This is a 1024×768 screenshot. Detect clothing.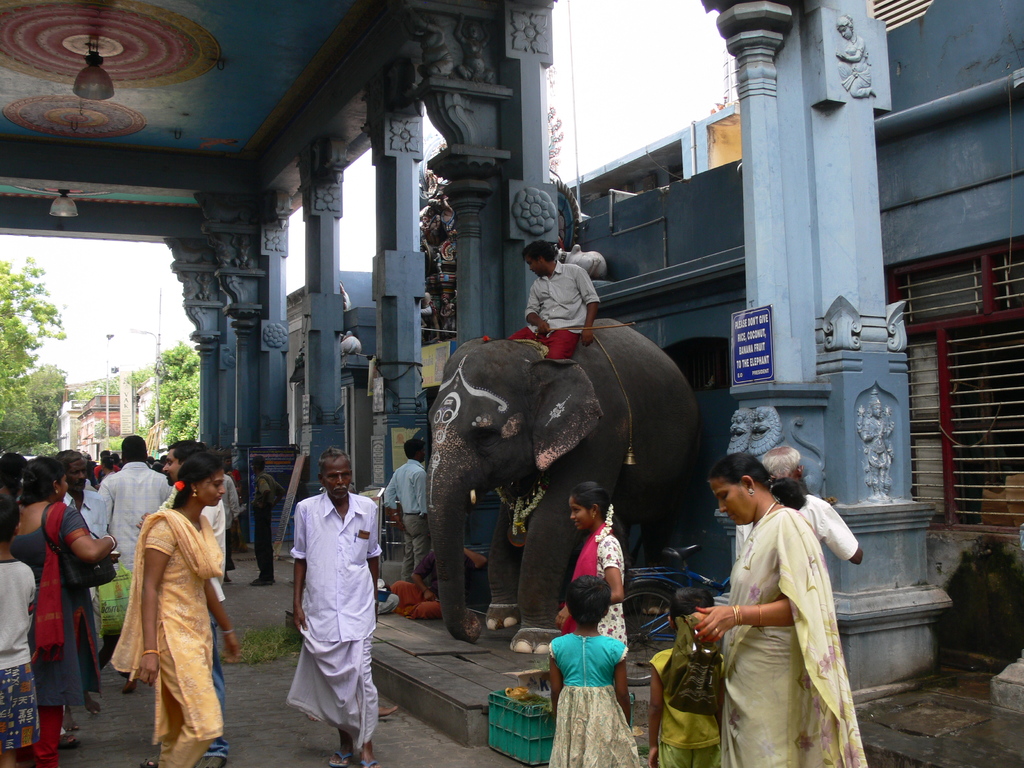
222 466 243 488.
